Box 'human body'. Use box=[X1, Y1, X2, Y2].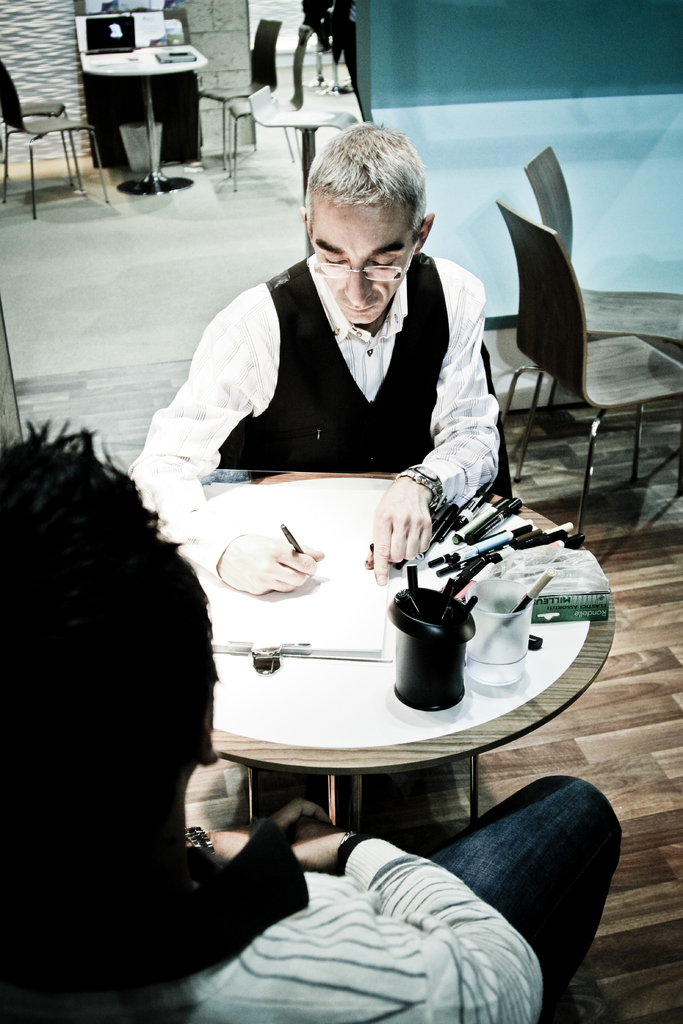
box=[3, 417, 623, 1023].
